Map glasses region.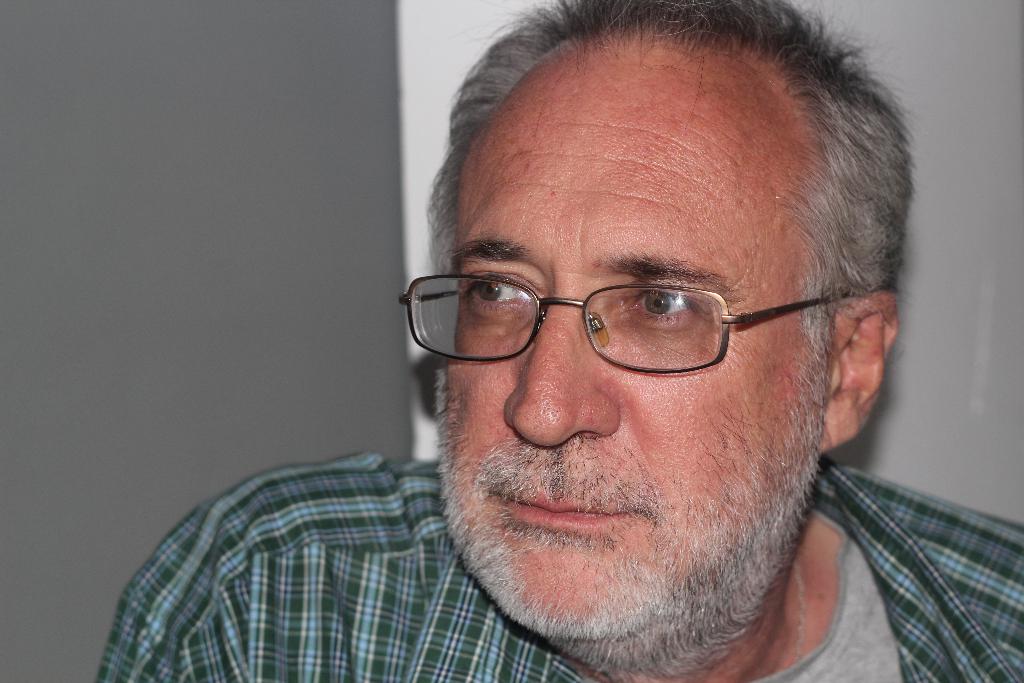
Mapped to (399, 277, 856, 366).
